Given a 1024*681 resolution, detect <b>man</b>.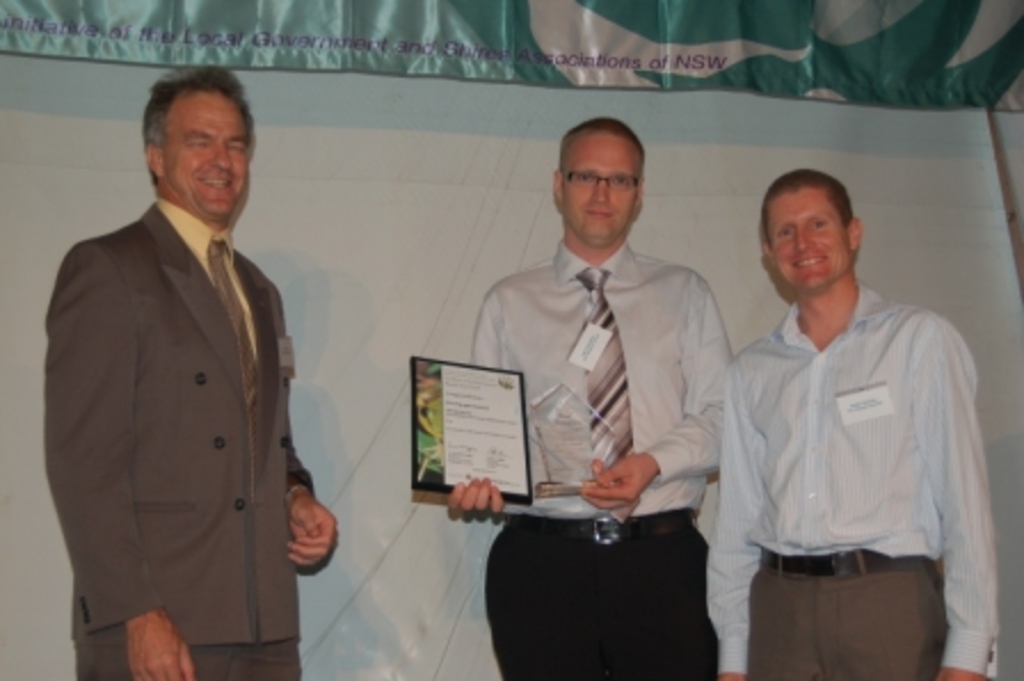
453 121 727 679.
